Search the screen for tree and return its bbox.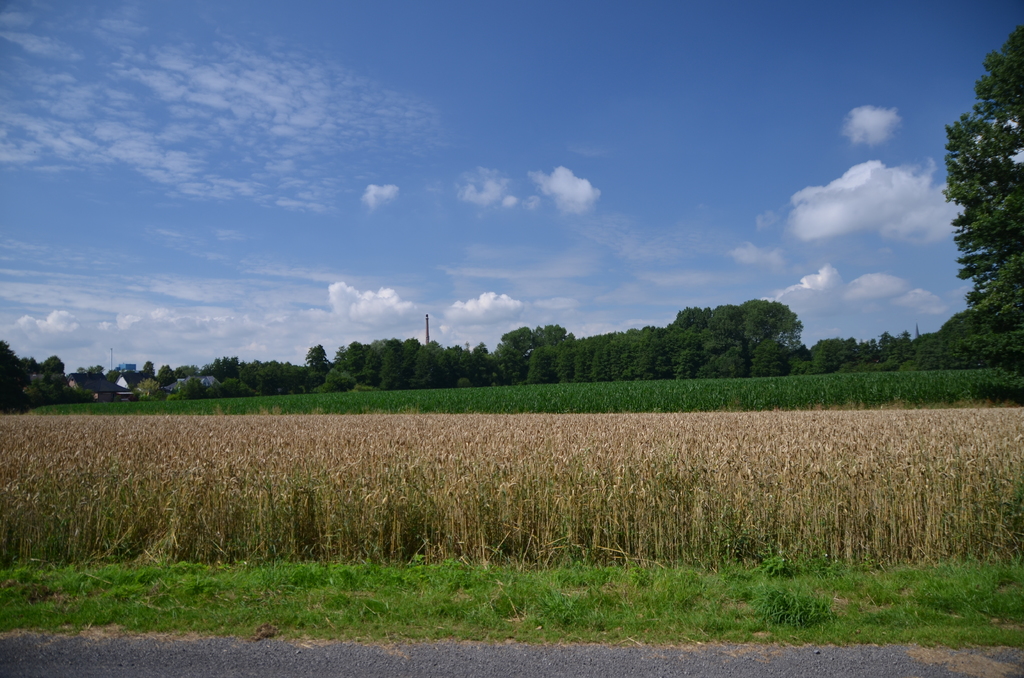
Found: 0/340/33/414.
